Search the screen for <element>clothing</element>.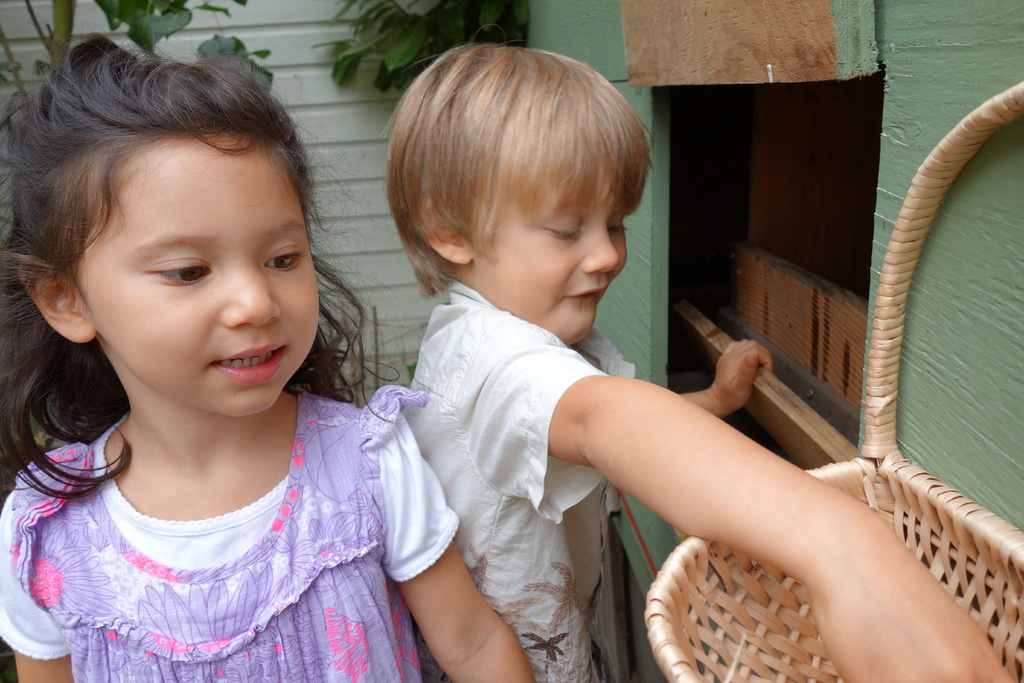
Found at <bbox>403, 277, 643, 682</bbox>.
